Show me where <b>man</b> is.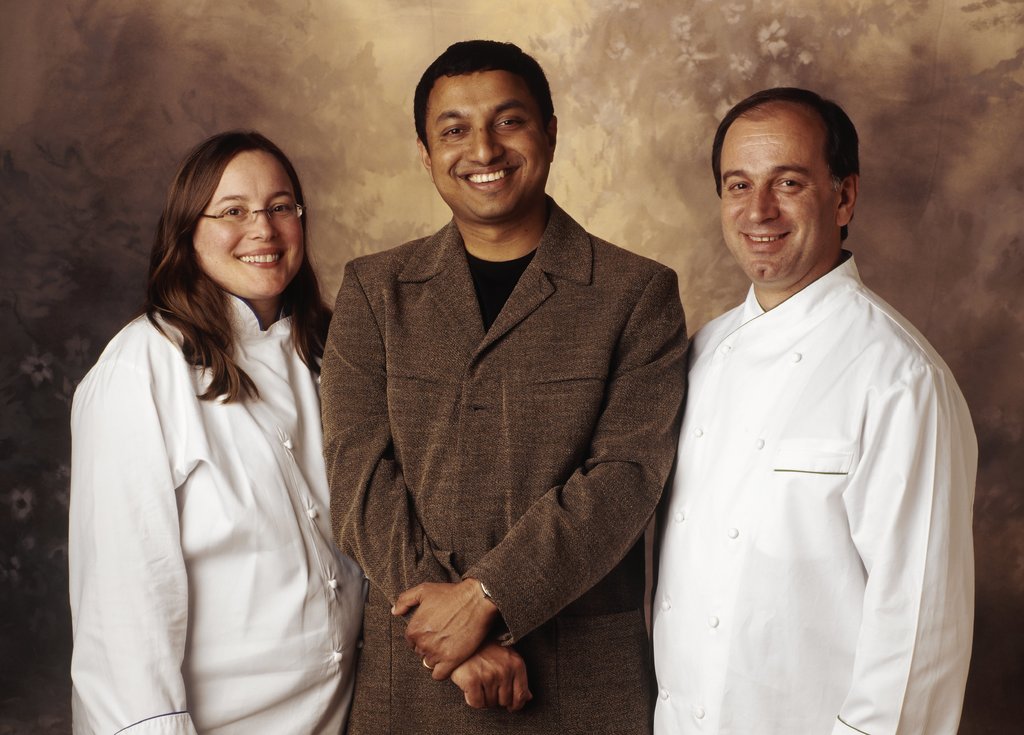
<b>man</b> is at (628,76,968,734).
